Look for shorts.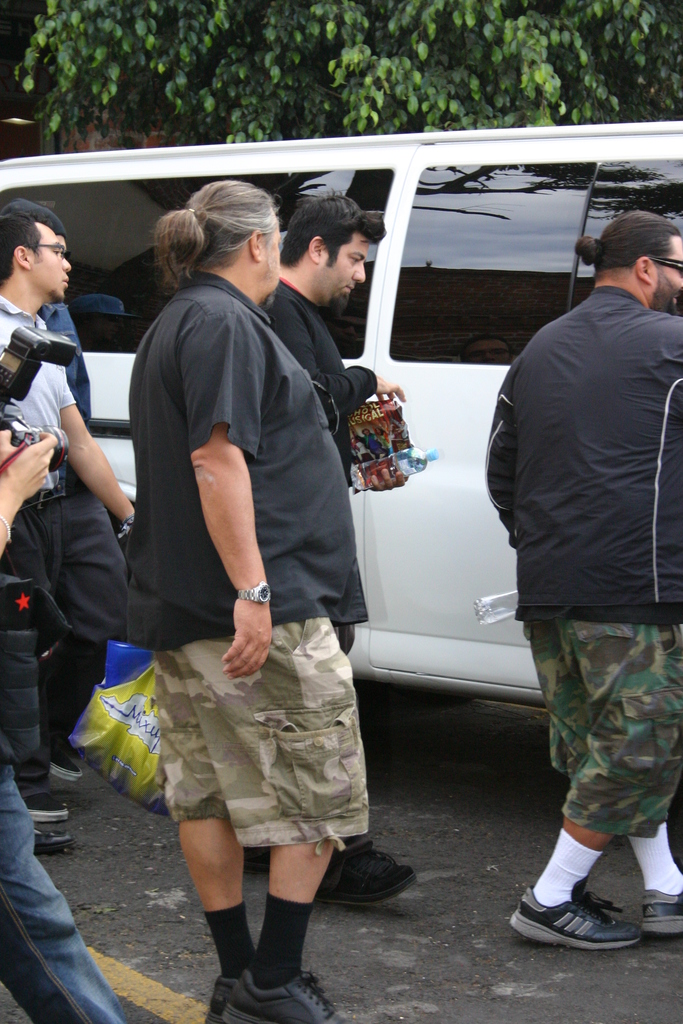
Found: [118,648,397,867].
